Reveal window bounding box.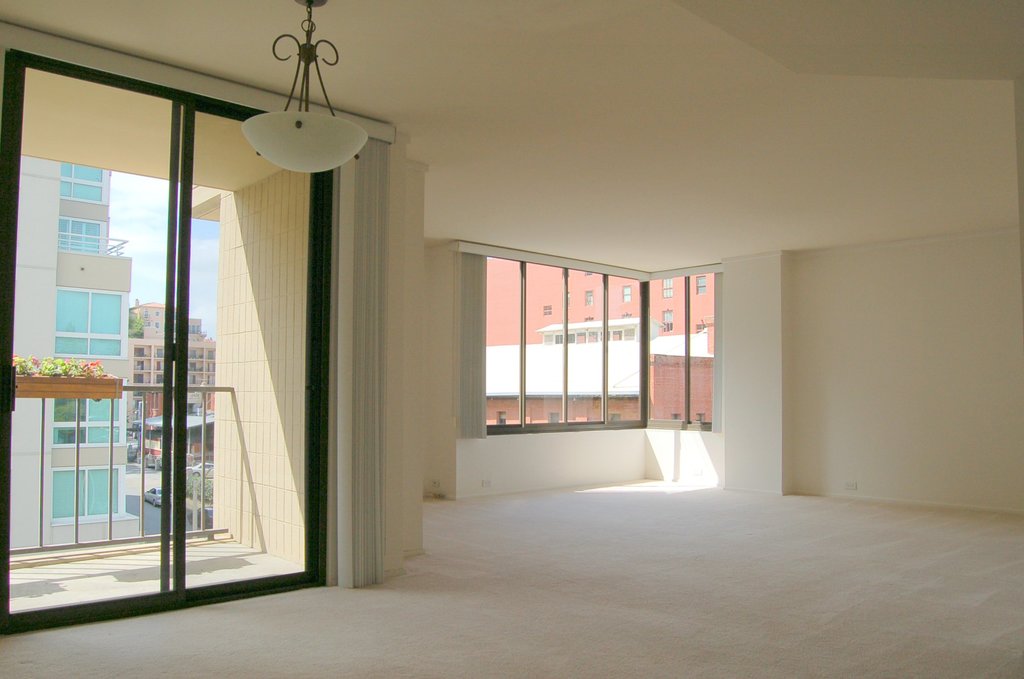
Revealed: [x1=698, y1=414, x2=705, y2=419].
